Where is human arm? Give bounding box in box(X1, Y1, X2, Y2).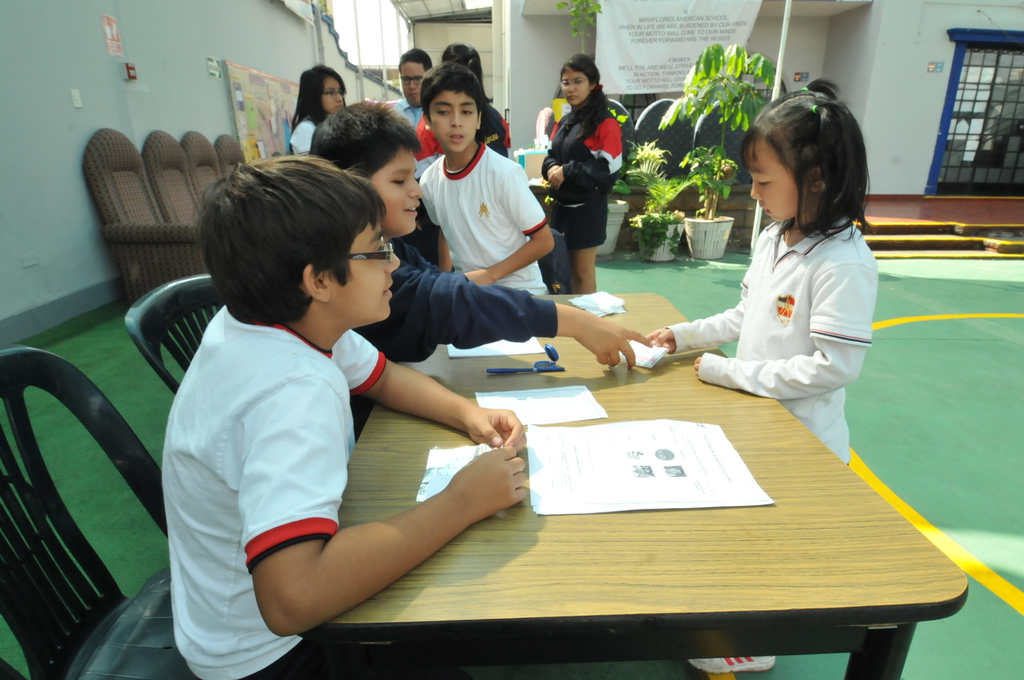
box(456, 158, 556, 286).
